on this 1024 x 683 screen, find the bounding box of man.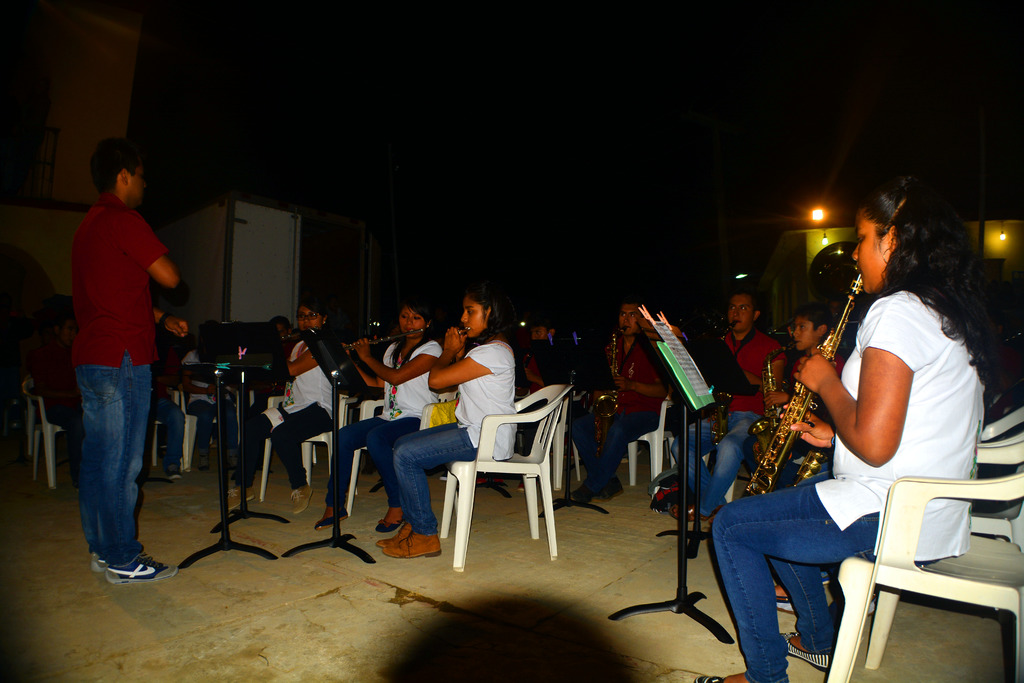
Bounding box: (x1=570, y1=302, x2=705, y2=506).
